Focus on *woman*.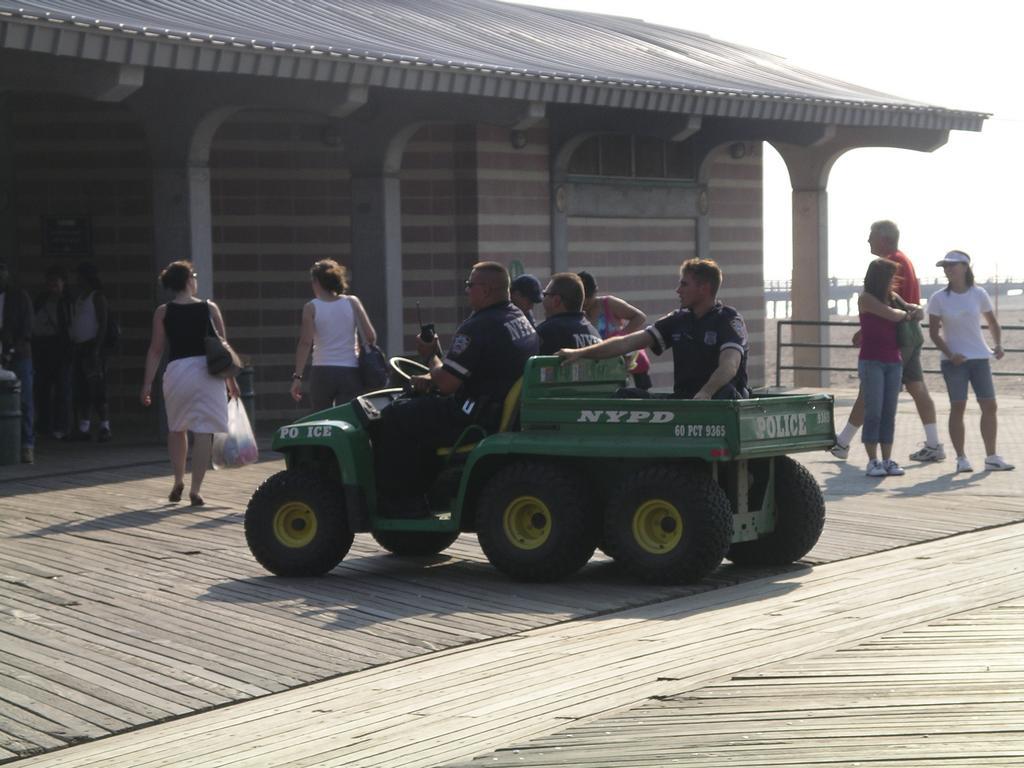
Focused at rect(292, 257, 378, 409).
